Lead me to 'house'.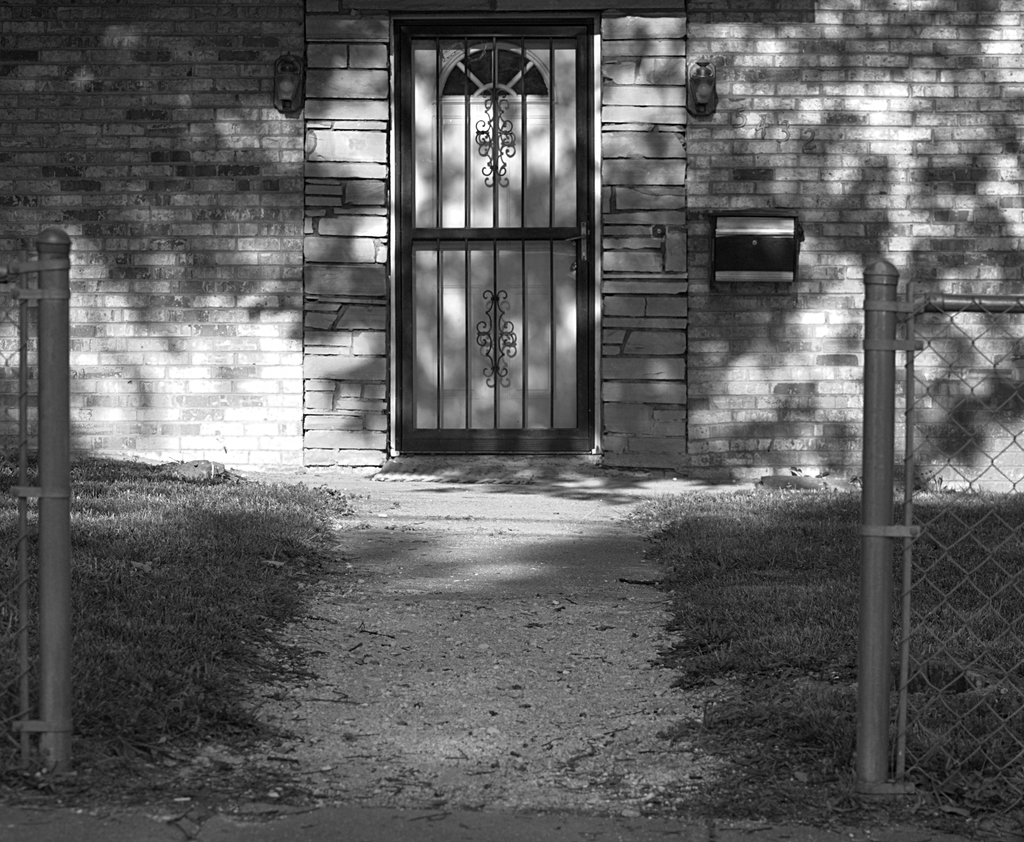
Lead to <box>95,0,993,610</box>.
